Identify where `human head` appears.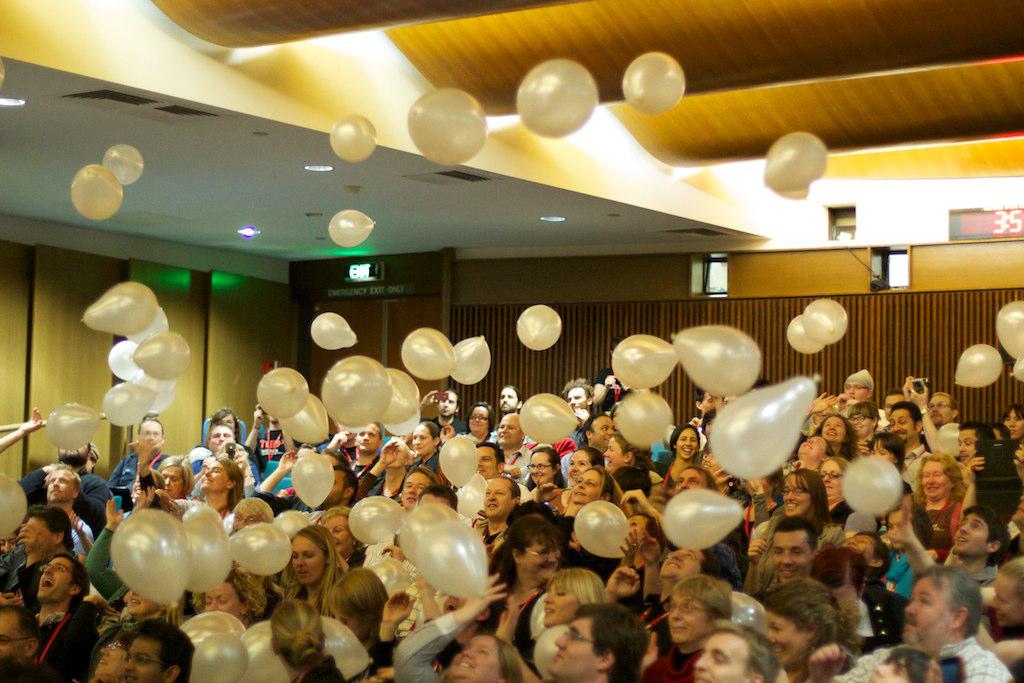
Appears at [609, 467, 651, 505].
